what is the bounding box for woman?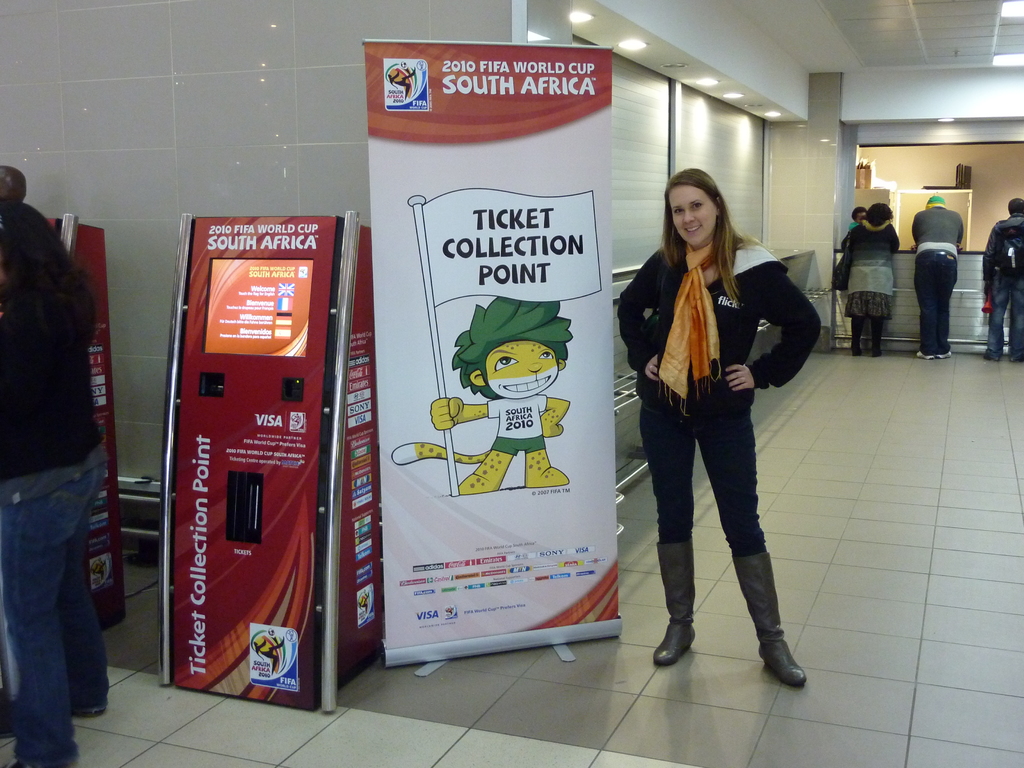
left=630, top=151, right=803, bottom=687.
